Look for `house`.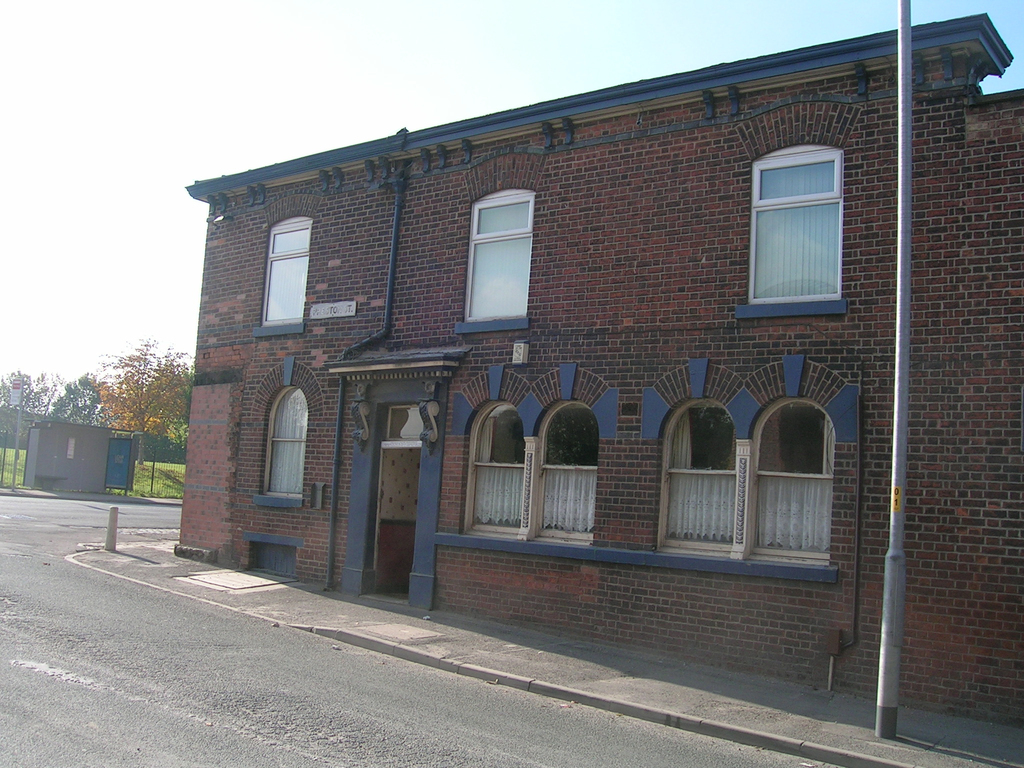
Found: detection(129, 11, 1023, 651).
